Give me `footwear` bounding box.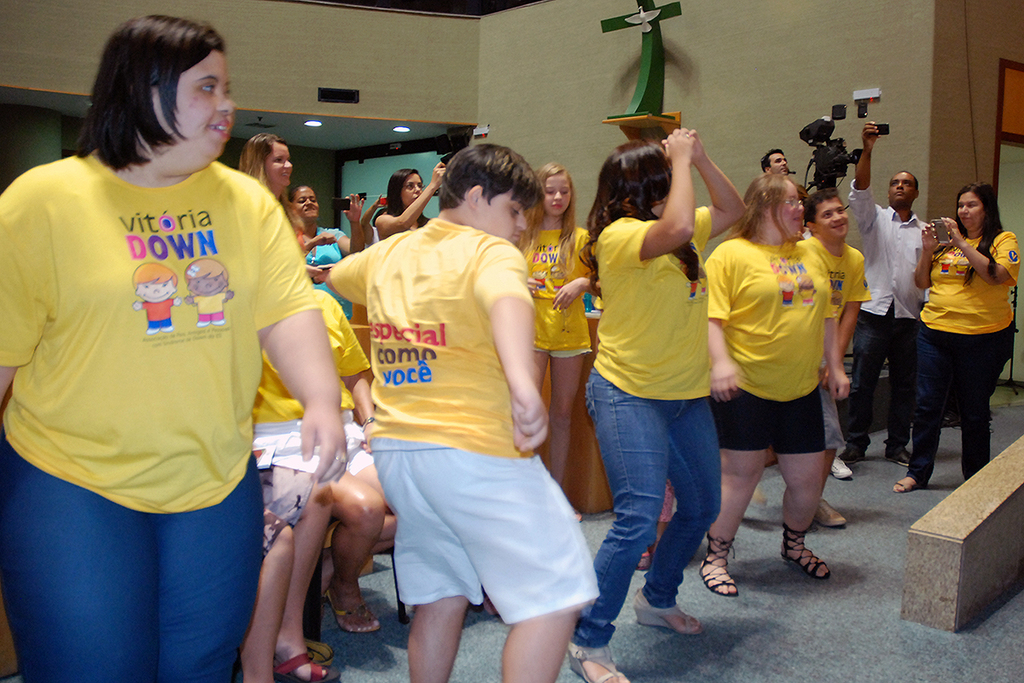
locate(574, 645, 646, 682).
